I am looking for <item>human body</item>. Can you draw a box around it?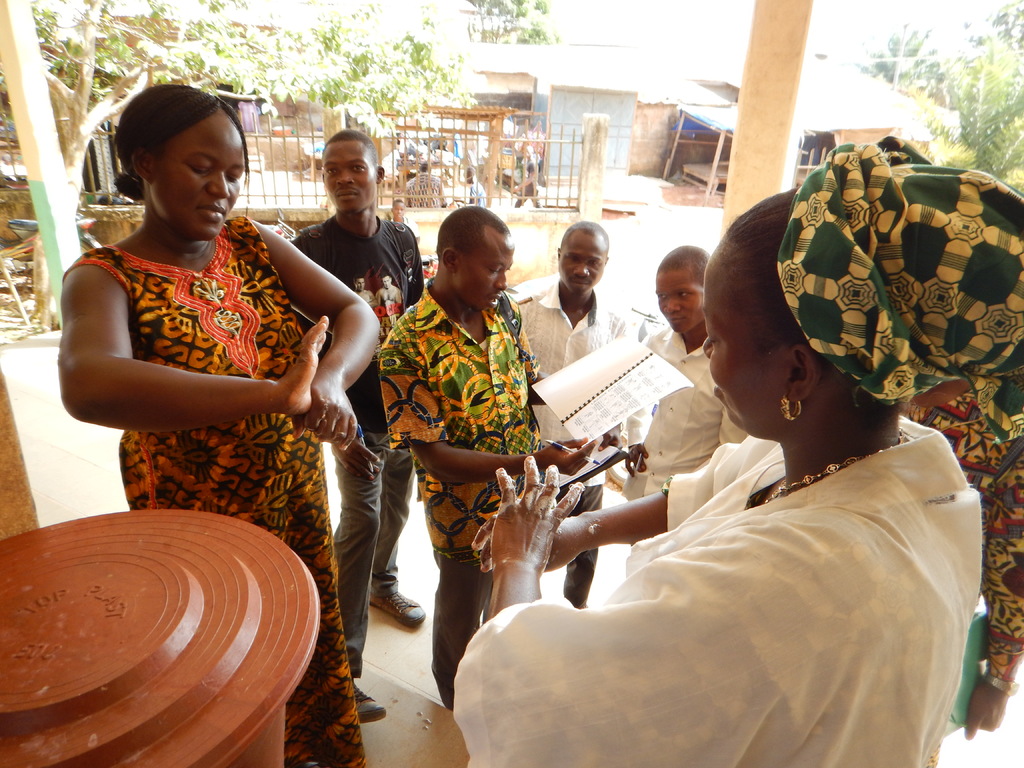
Sure, the bounding box is (left=518, top=287, right=634, bottom=609).
